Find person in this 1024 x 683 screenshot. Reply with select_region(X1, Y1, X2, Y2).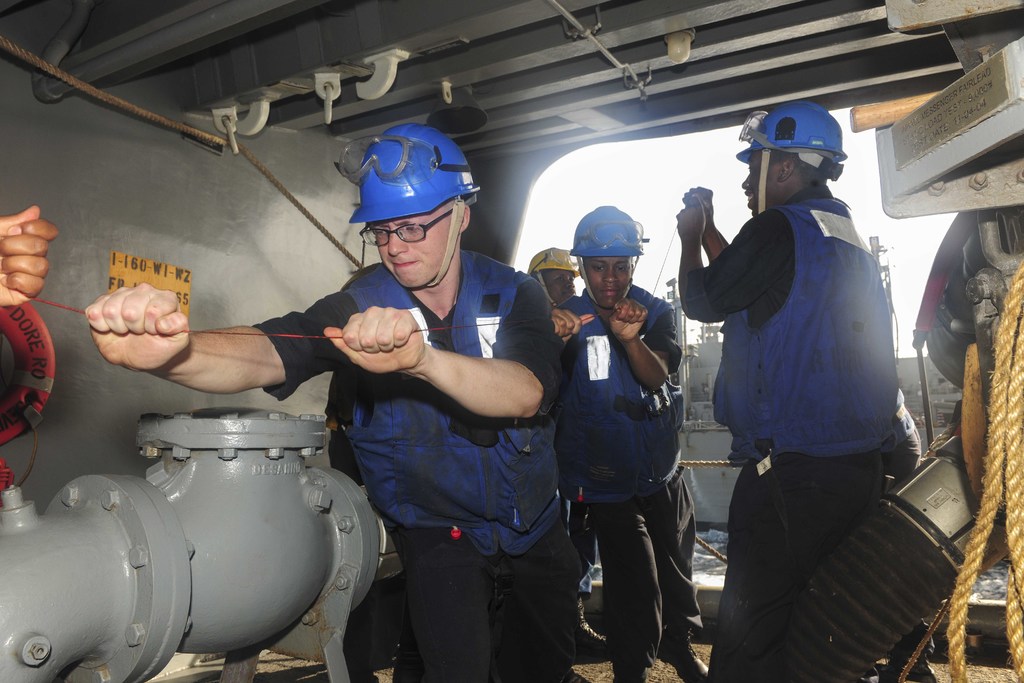
select_region(542, 197, 693, 682).
